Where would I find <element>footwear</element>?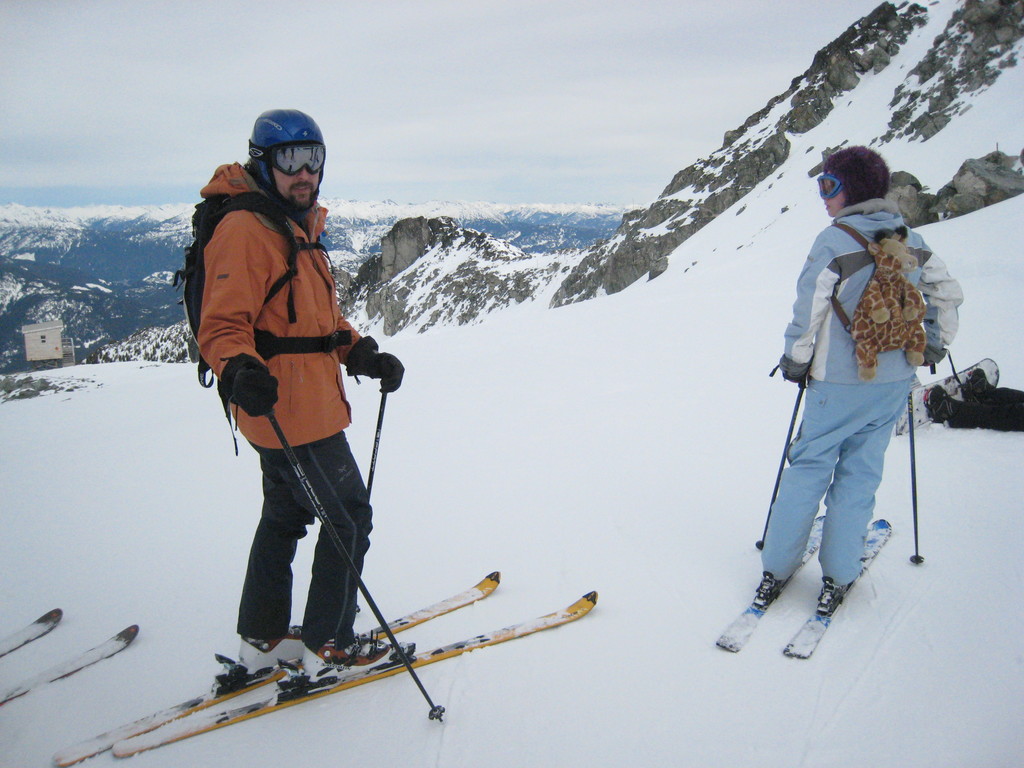
At l=966, t=367, r=992, b=396.
